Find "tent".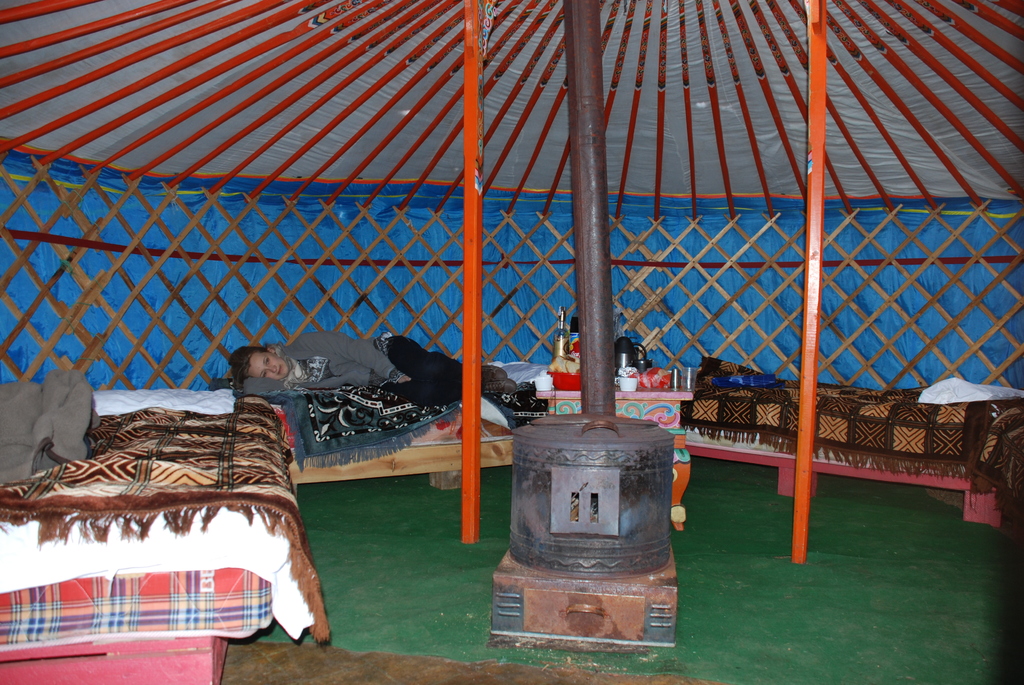
pyautogui.locateOnScreen(0, 0, 1023, 391).
